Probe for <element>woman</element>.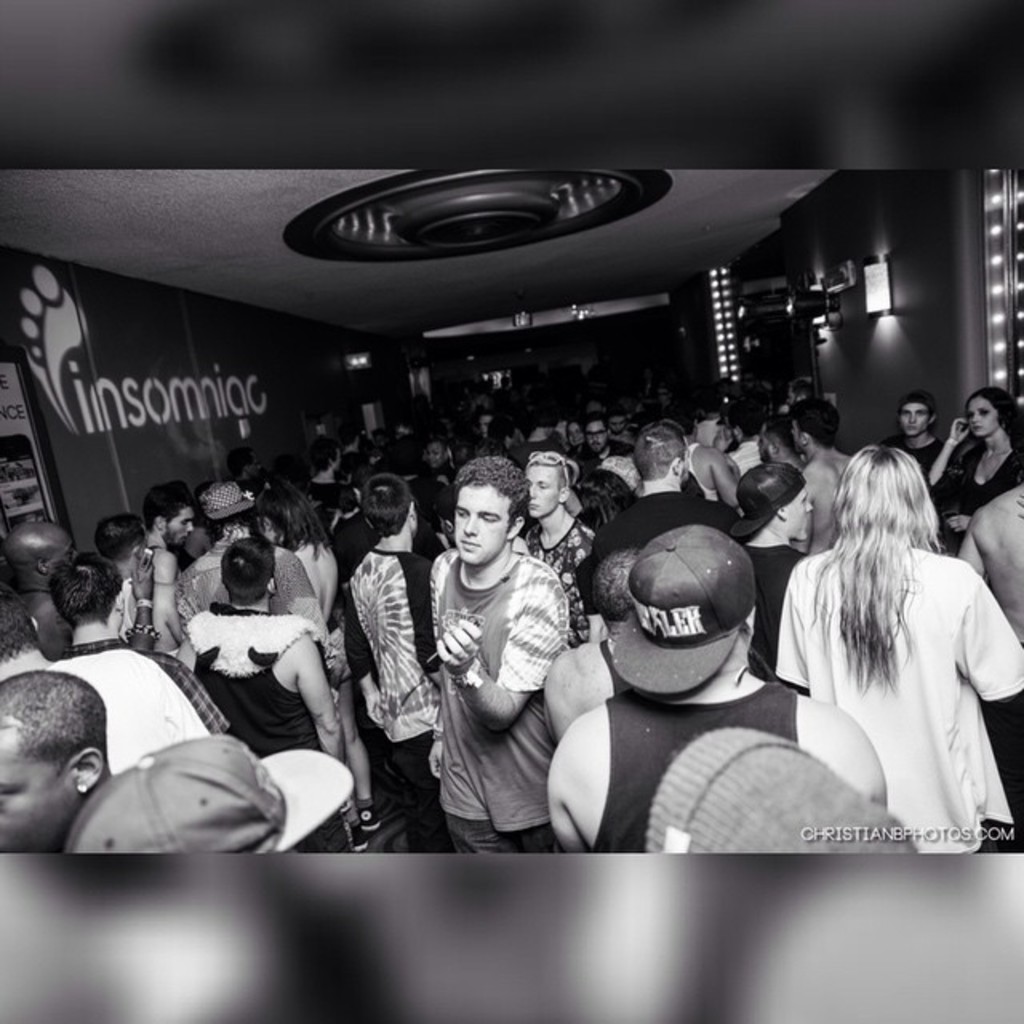
Probe result: x1=928, y1=387, x2=1022, y2=526.
